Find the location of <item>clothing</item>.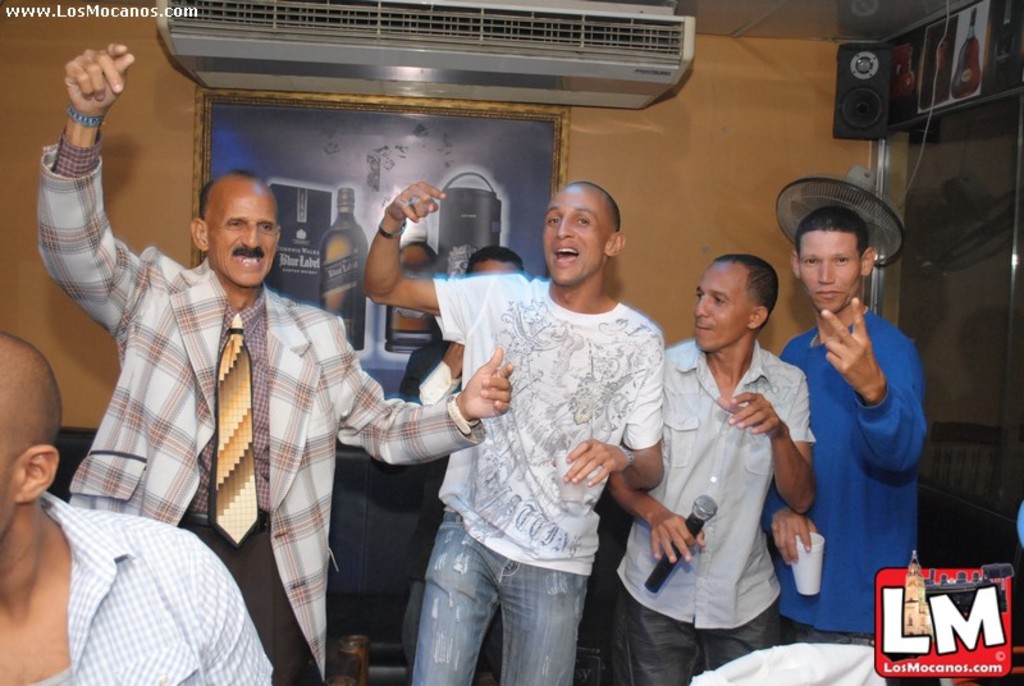
Location: crop(611, 342, 815, 685).
